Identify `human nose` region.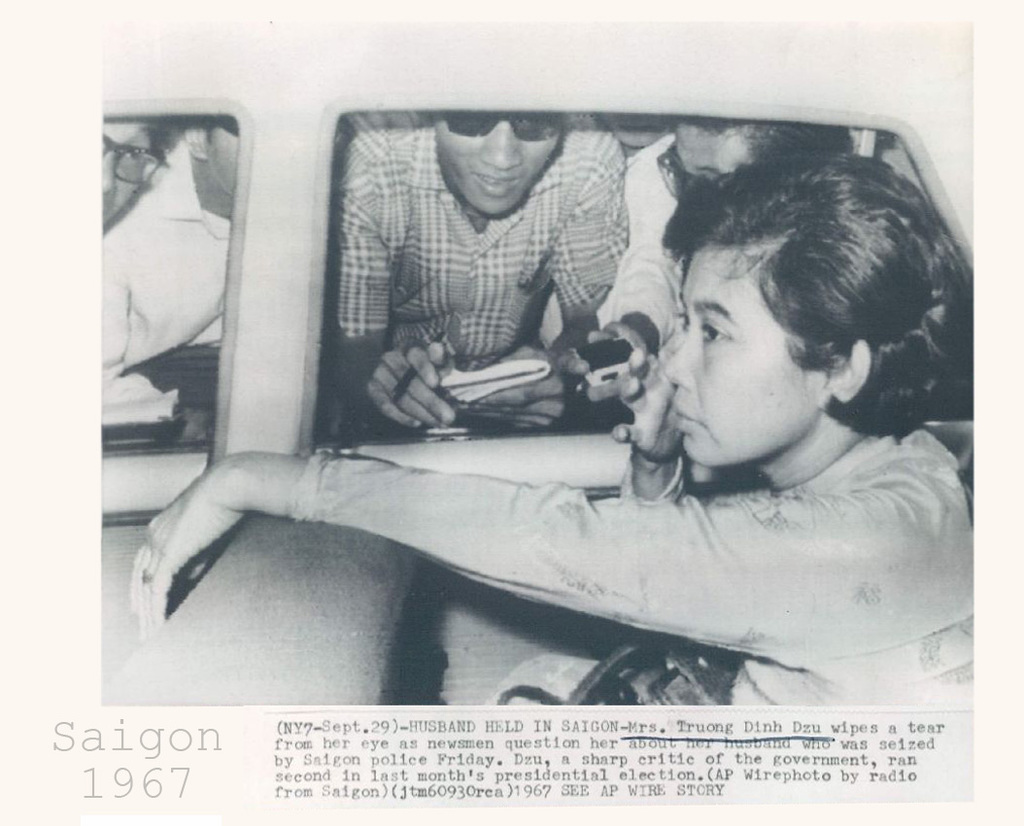
Region: pyautogui.locateOnScreen(96, 148, 121, 198).
